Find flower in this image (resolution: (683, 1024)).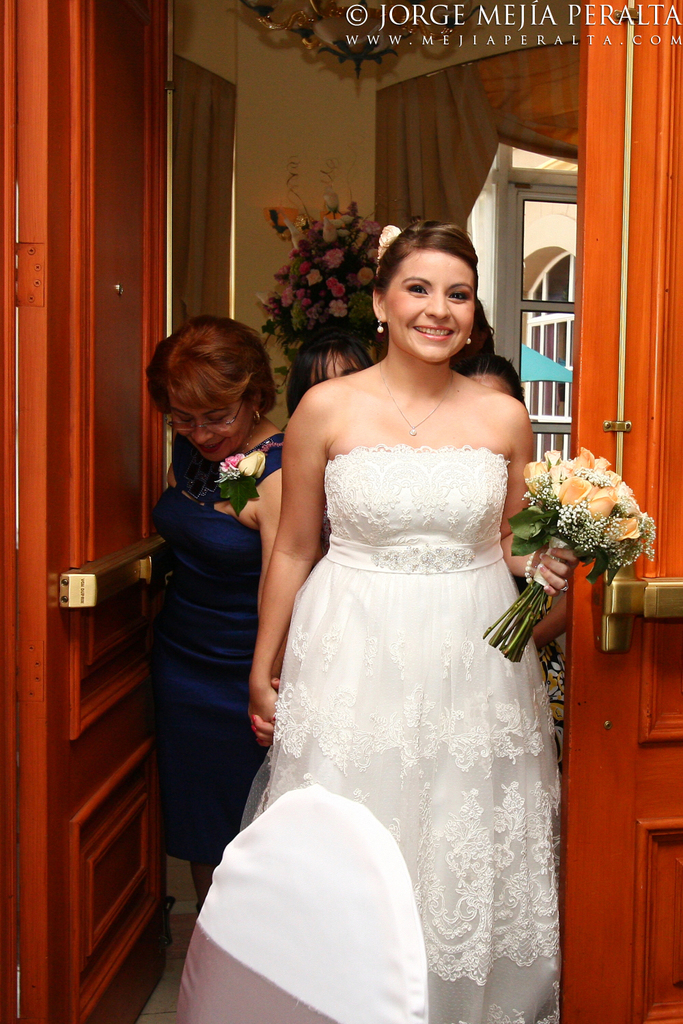
582 481 617 528.
